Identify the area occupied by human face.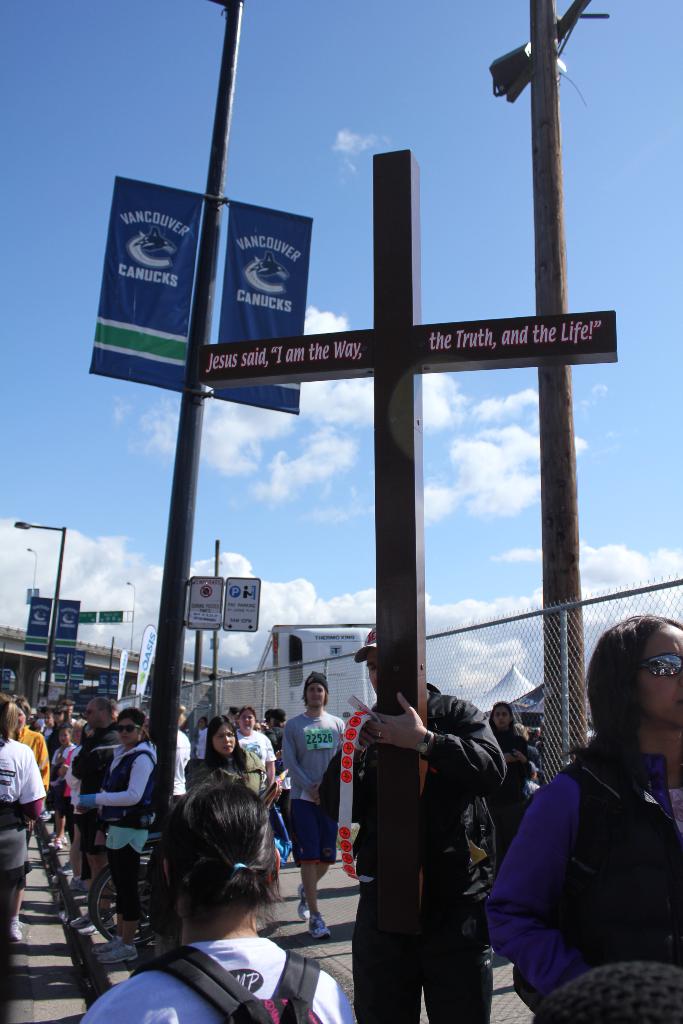
Area: {"x1": 494, "y1": 705, "x2": 509, "y2": 727}.
